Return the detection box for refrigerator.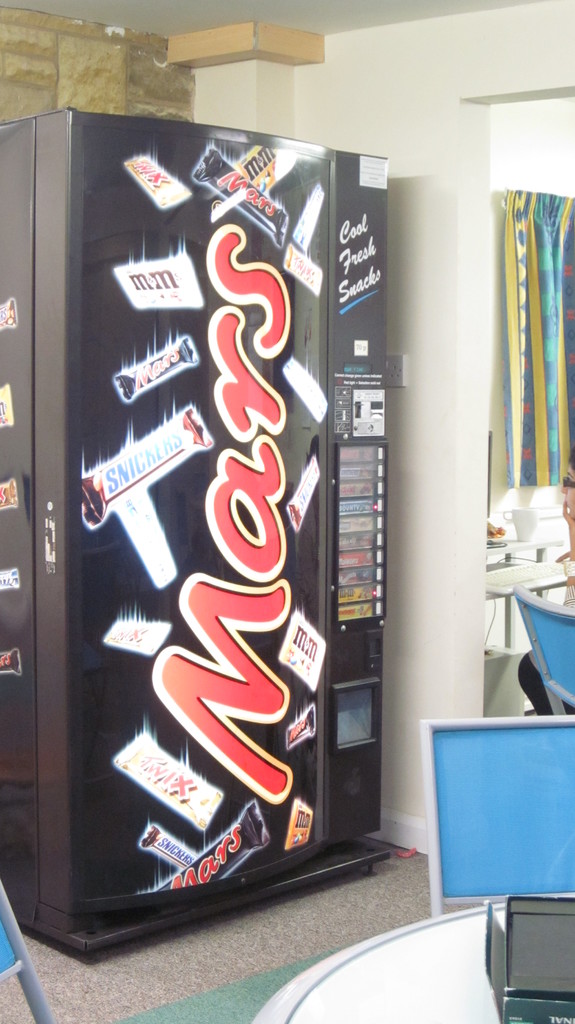
detection(0, 102, 391, 955).
